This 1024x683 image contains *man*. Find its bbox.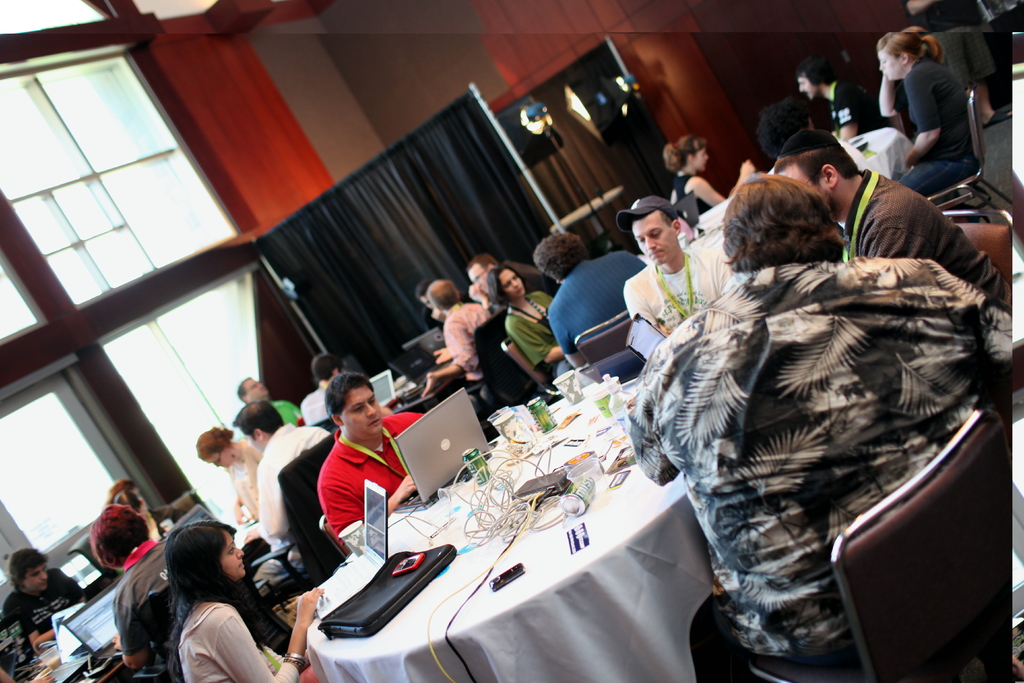
544 232 639 382.
